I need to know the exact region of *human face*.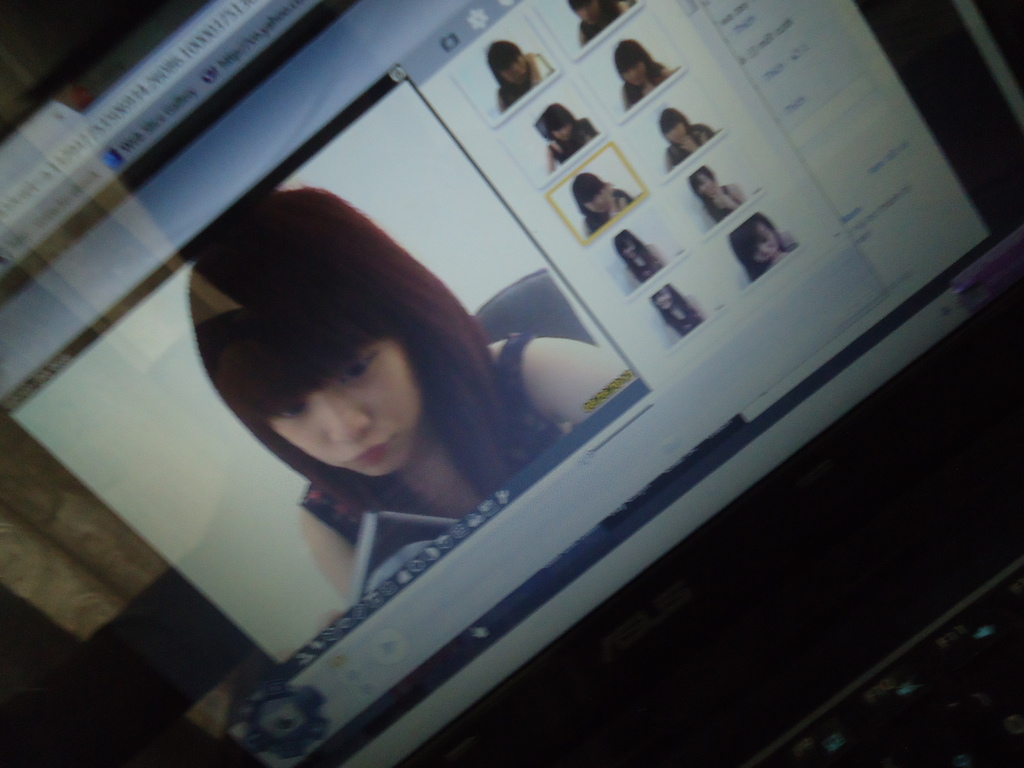
Region: 649:287:674:311.
